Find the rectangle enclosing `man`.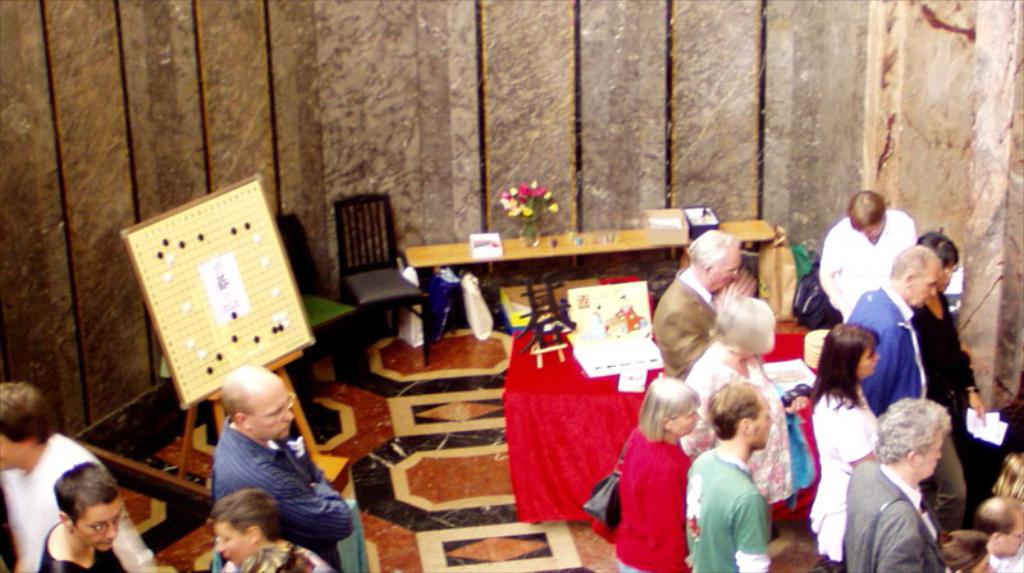
rect(818, 188, 918, 321).
